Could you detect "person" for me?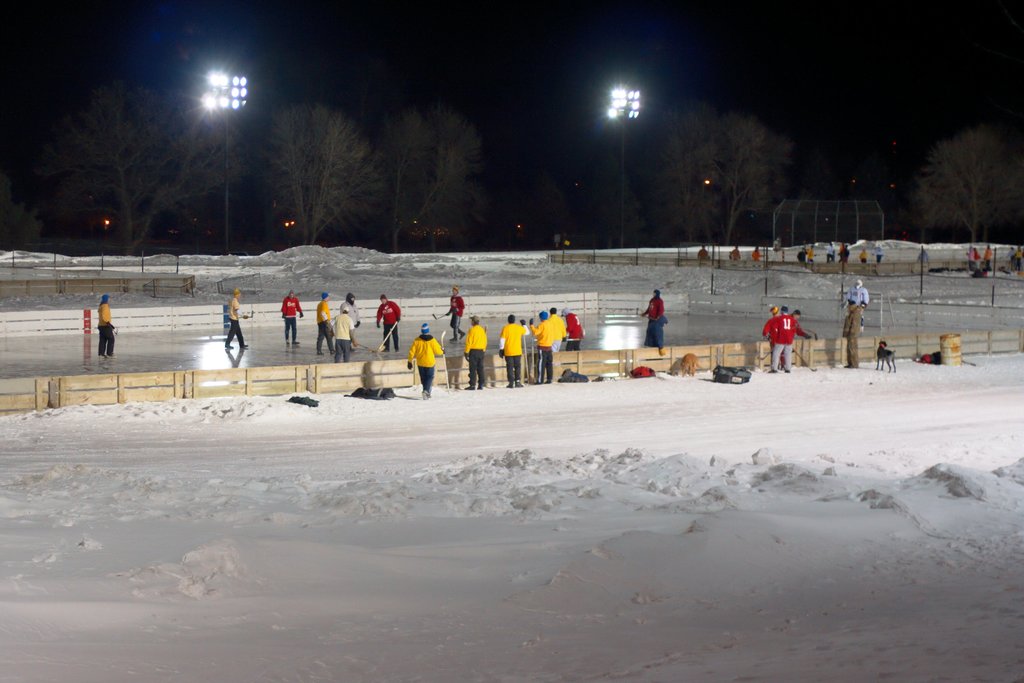
Detection result: bbox(752, 248, 763, 259).
